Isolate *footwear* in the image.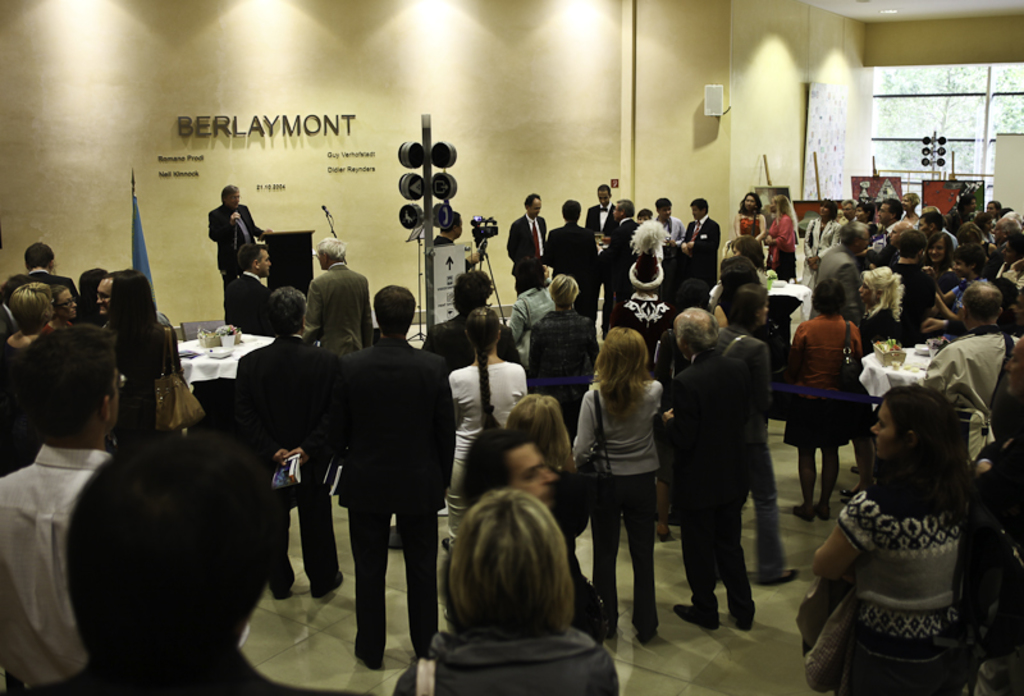
Isolated region: [left=348, top=638, right=404, bottom=674].
